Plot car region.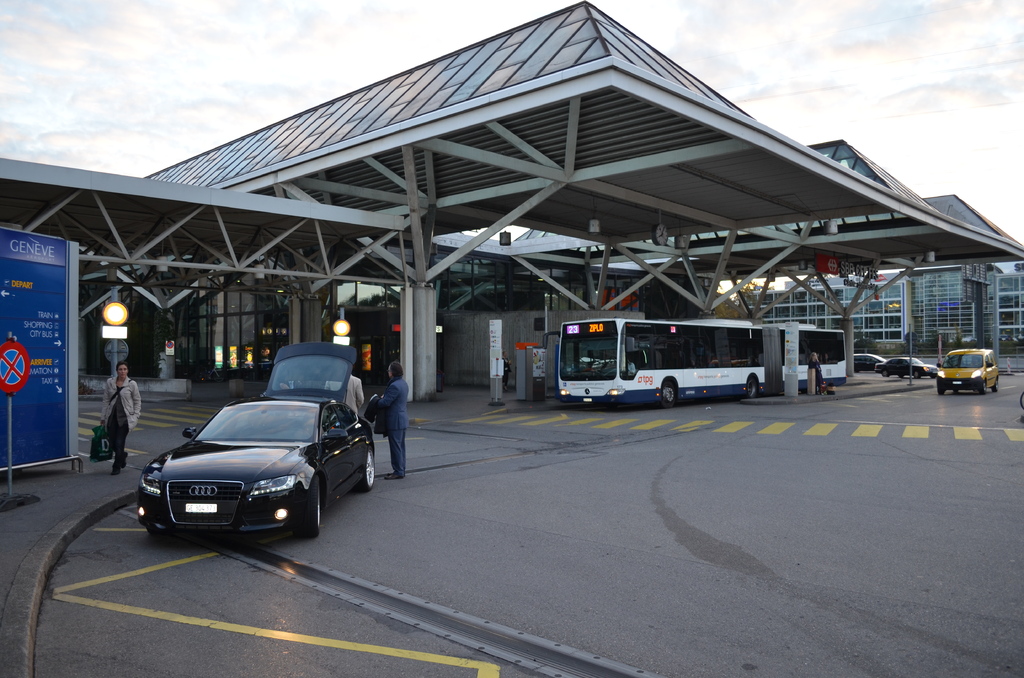
Plotted at bbox(853, 355, 886, 375).
